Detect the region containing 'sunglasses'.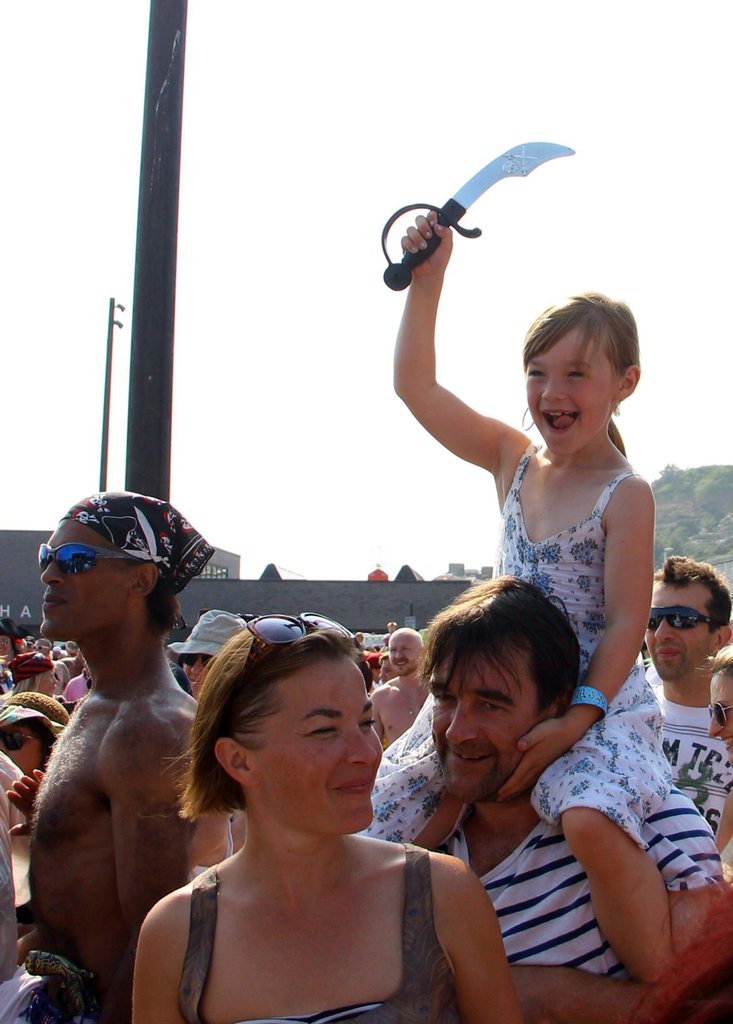
(40,543,134,572).
